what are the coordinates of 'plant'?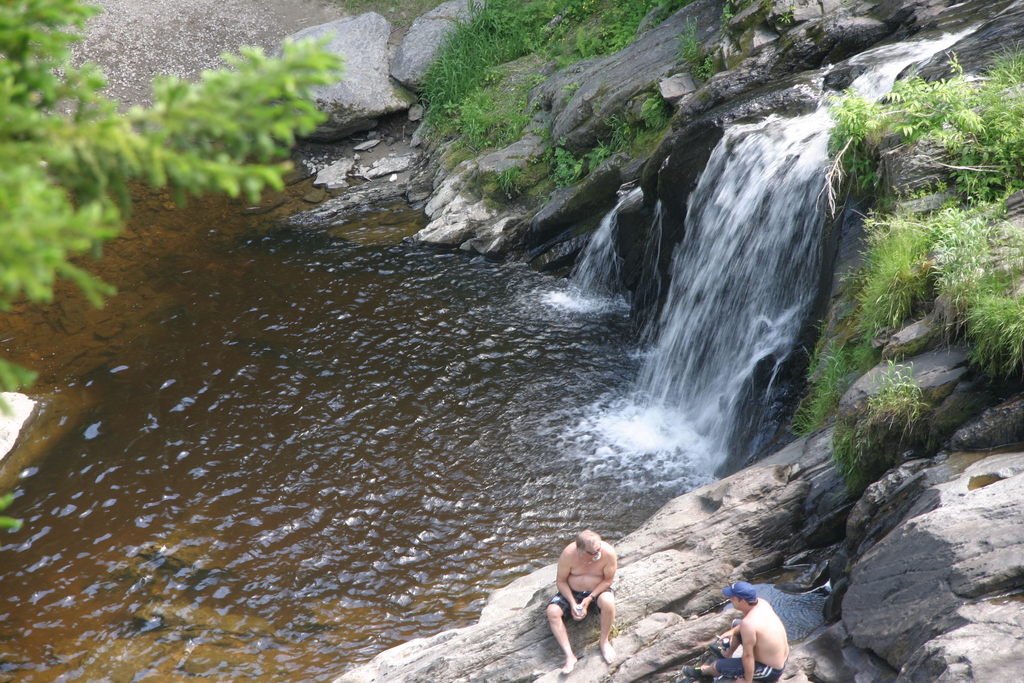
<bbox>411, 0, 788, 209</bbox>.
